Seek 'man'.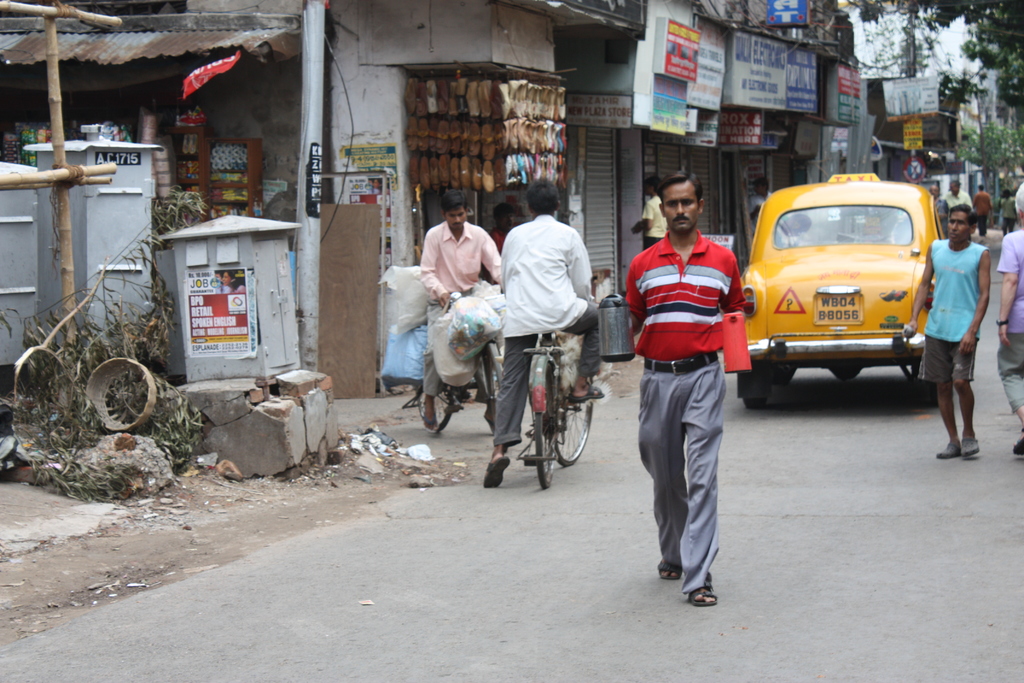
(x1=631, y1=175, x2=758, y2=593).
